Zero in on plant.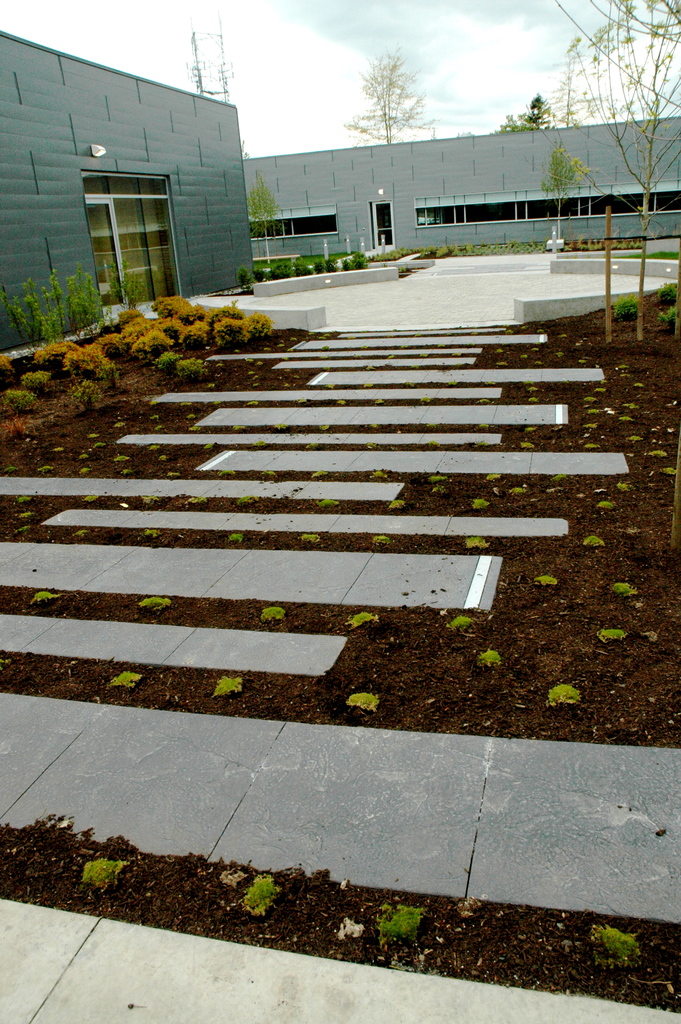
Zeroed in: box=[332, 395, 345, 408].
